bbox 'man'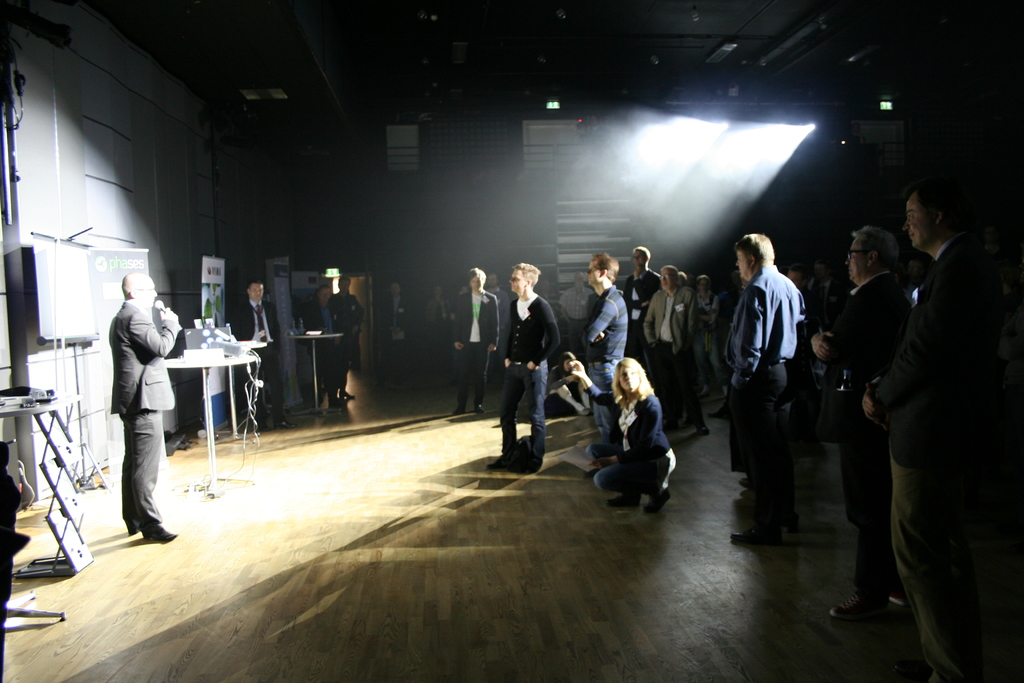
<region>385, 279, 413, 386</region>
